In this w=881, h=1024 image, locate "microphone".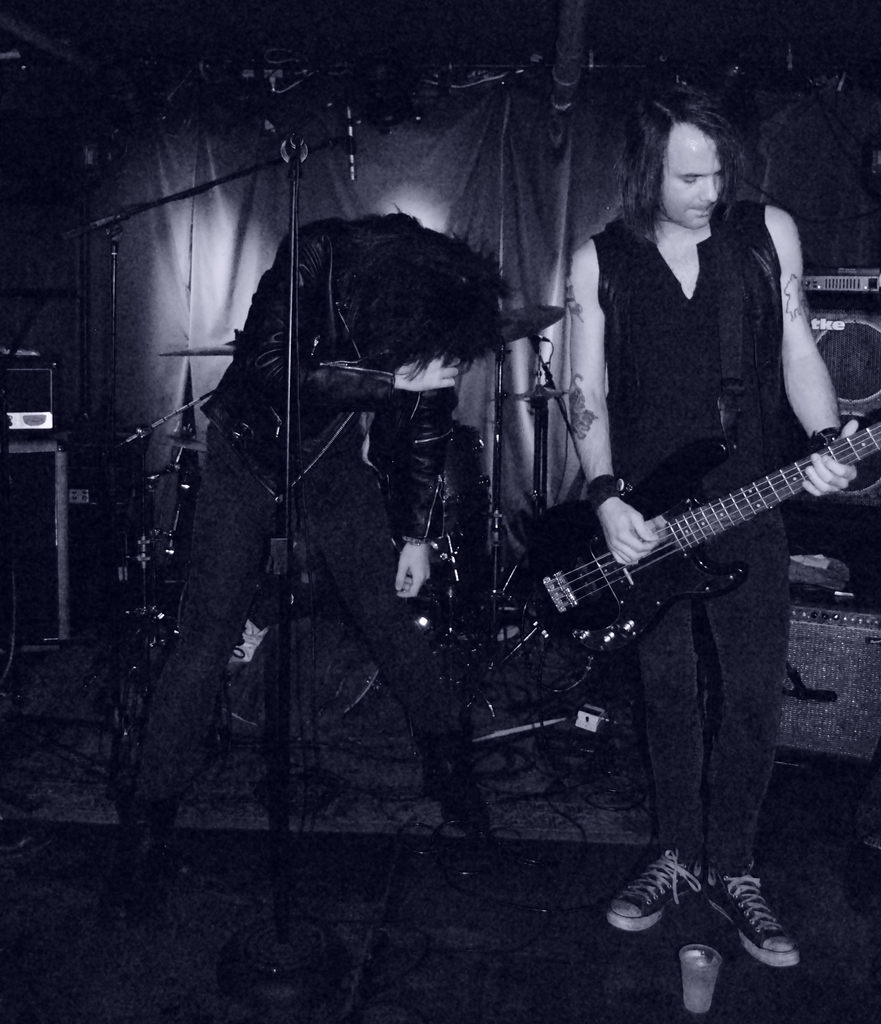
Bounding box: box(280, 133, 307, 167).
